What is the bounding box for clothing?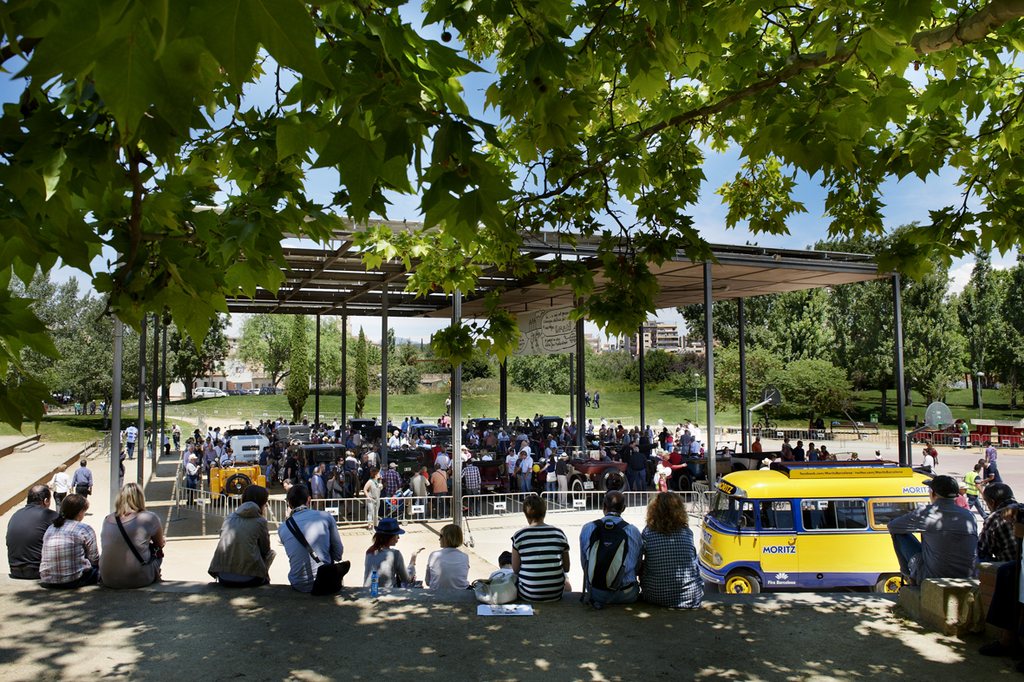
[7, 502, 46, 578].
